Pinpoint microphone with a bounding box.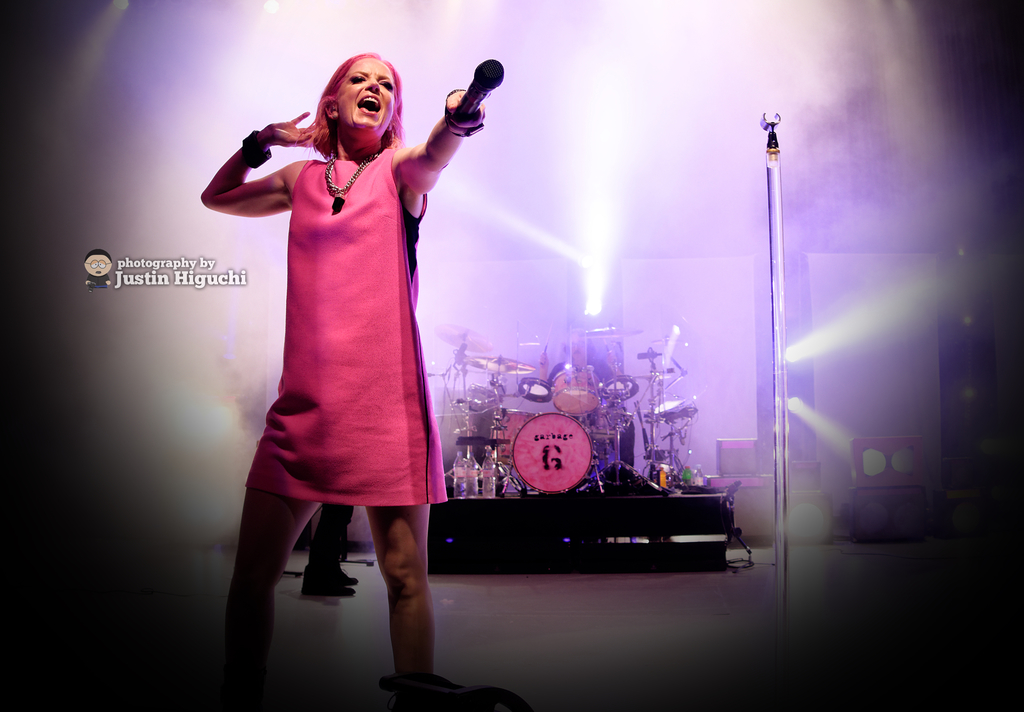
x1=456 y1=55 x2=508 y2=123.
